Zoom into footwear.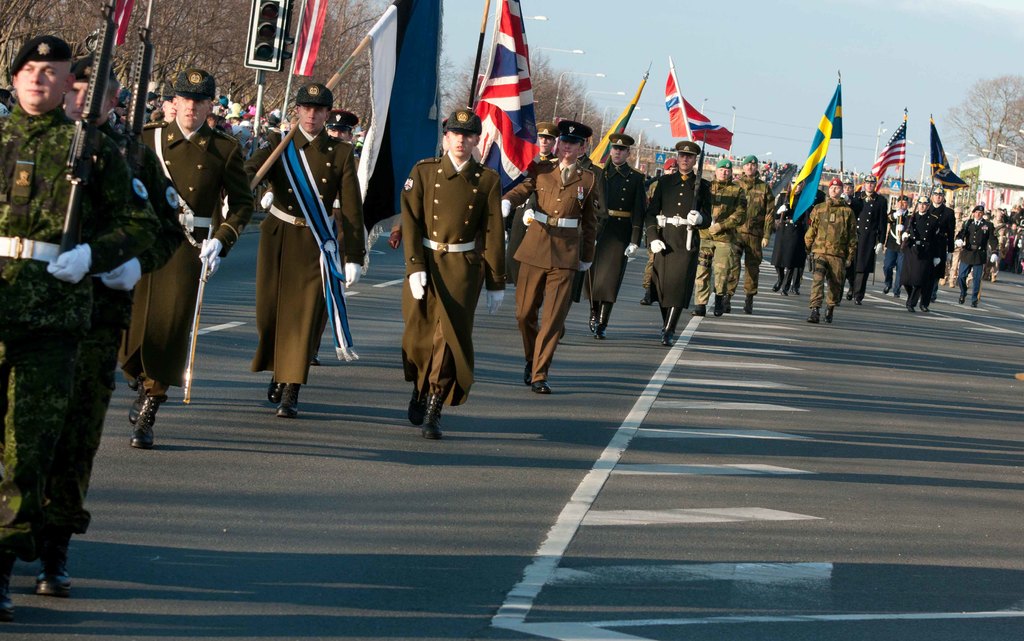
Zoom target: locate(588, 297, 598, 328).
